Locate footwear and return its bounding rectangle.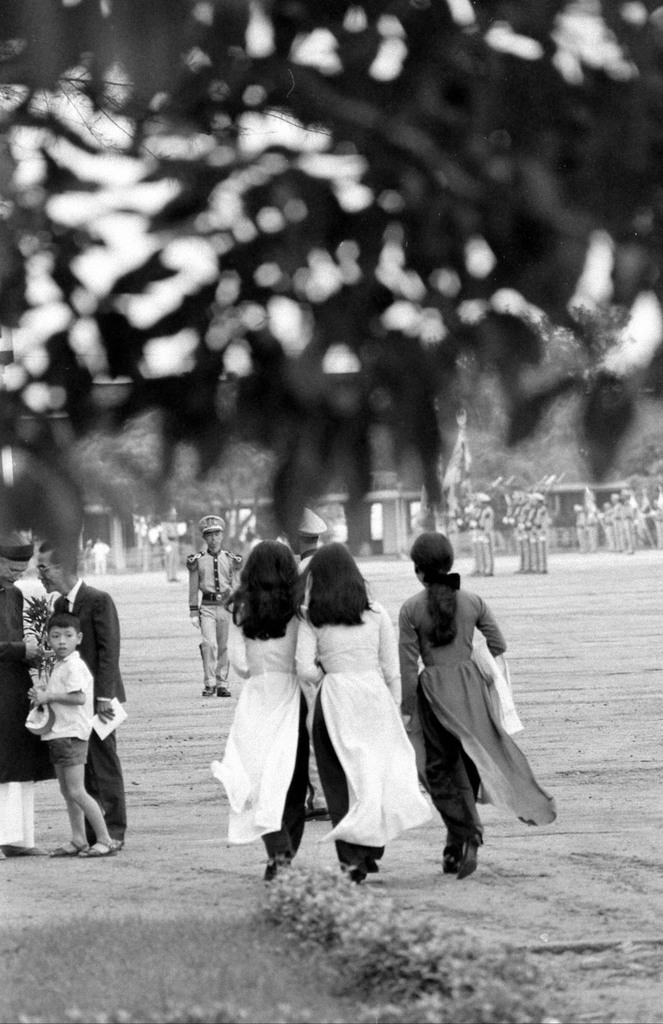
box=[343, 867, 368, 888].
